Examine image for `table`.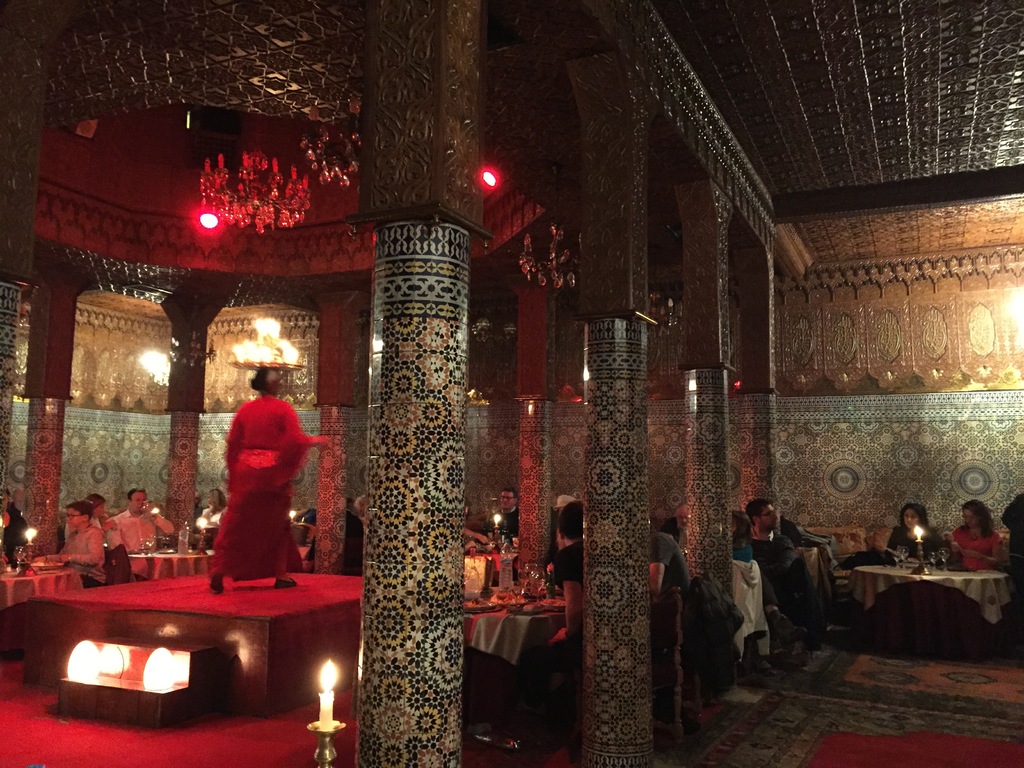
Examination result: <box>1,564,84,603</box>.
